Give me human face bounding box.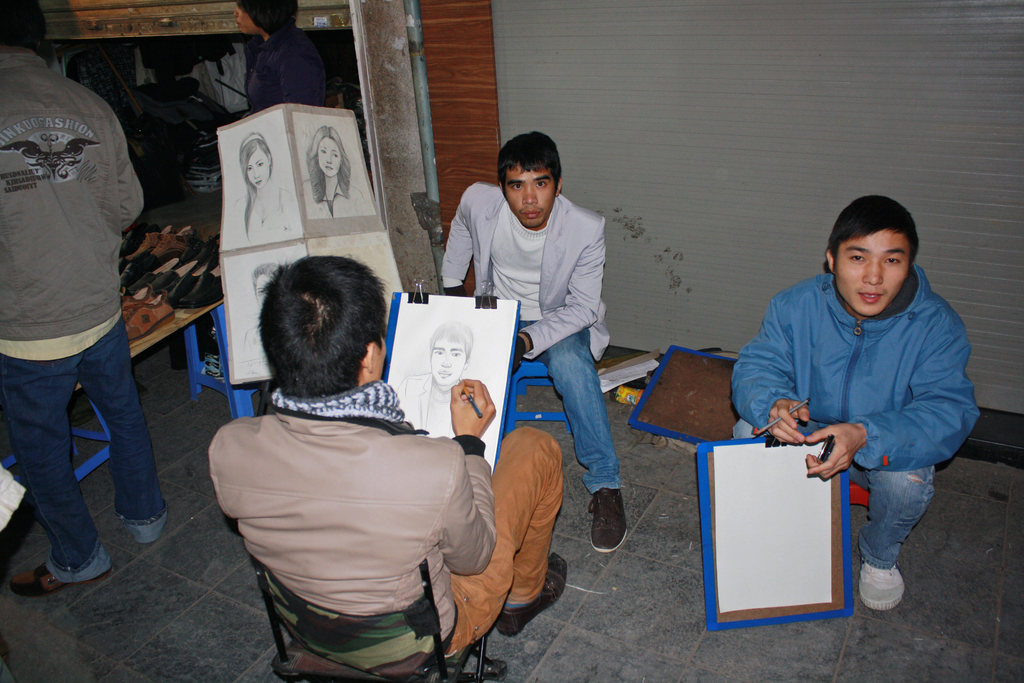
left=433, top=335, right=465, bottom=389.
